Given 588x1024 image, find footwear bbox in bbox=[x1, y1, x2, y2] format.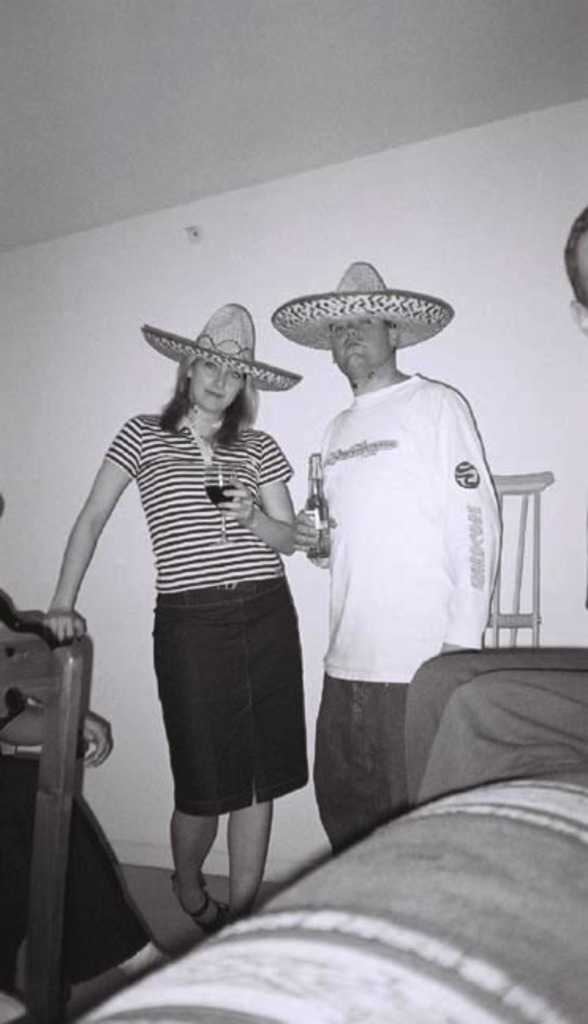
bbox=[164, 871, 239, 937].
